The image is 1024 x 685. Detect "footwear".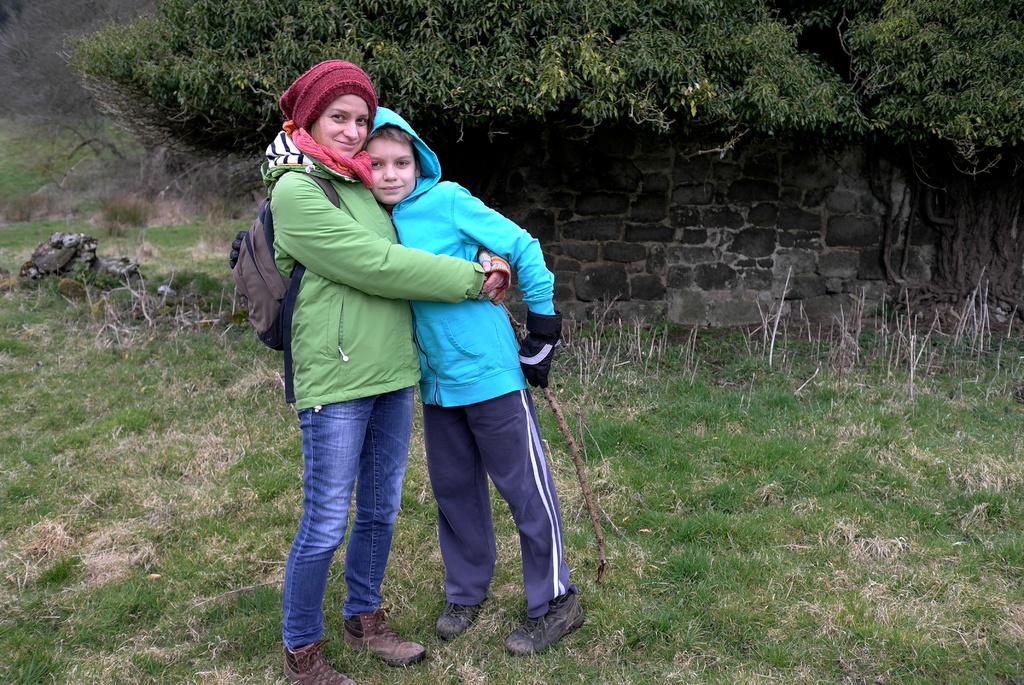
Detection: x1=342, y1=609, x2=429, y2=668.
